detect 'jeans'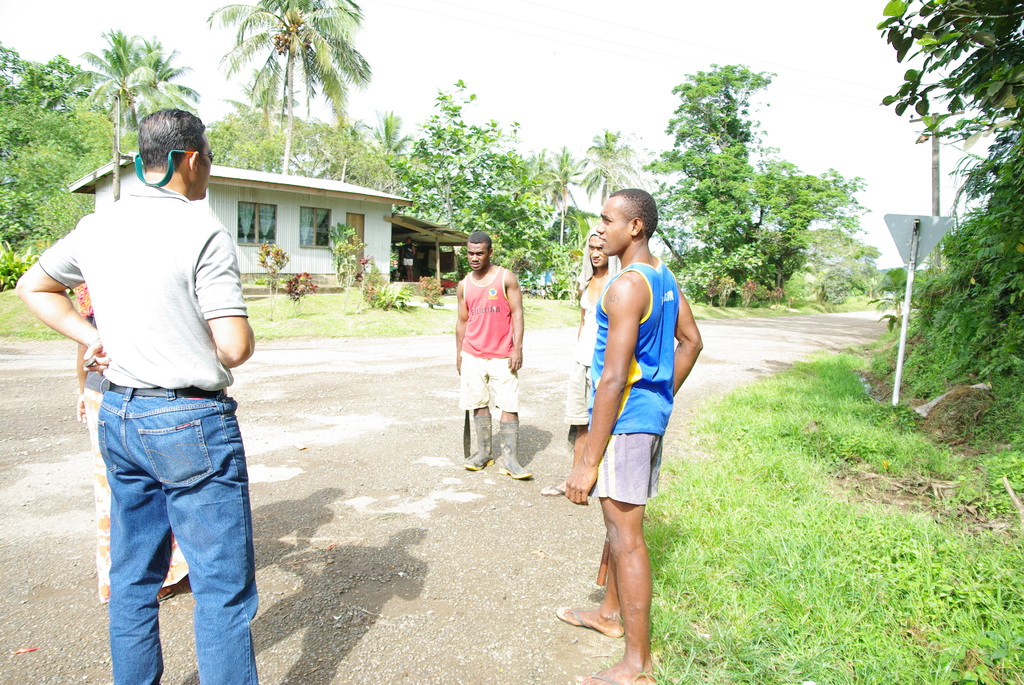
left=79, top=411, right=259, bottom=684
